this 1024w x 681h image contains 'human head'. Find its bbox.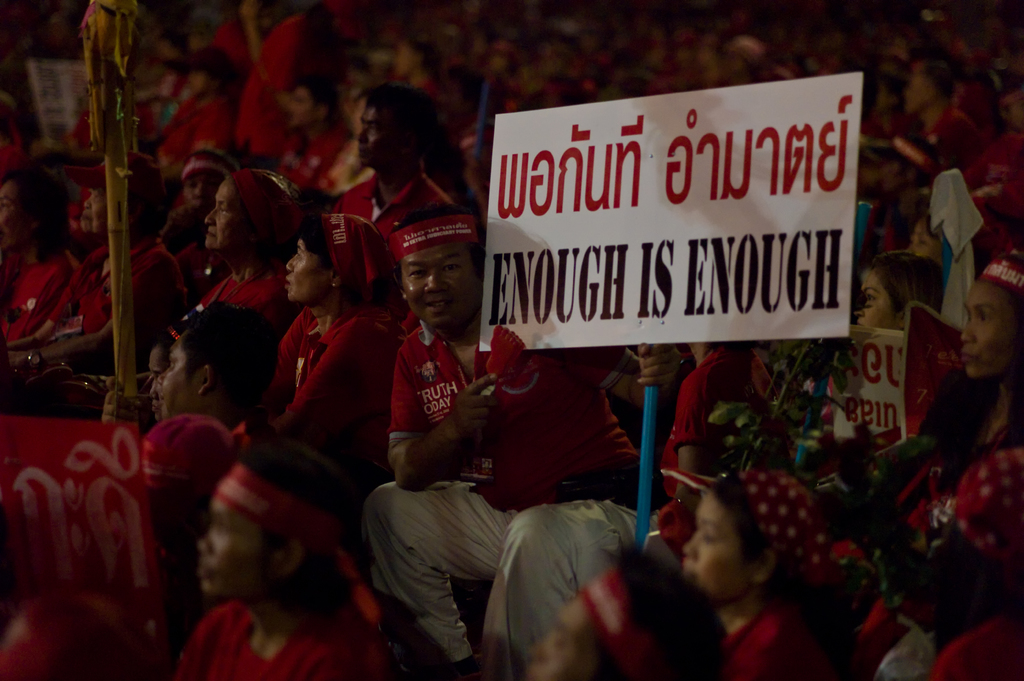
[201, 442, 346, 594].
